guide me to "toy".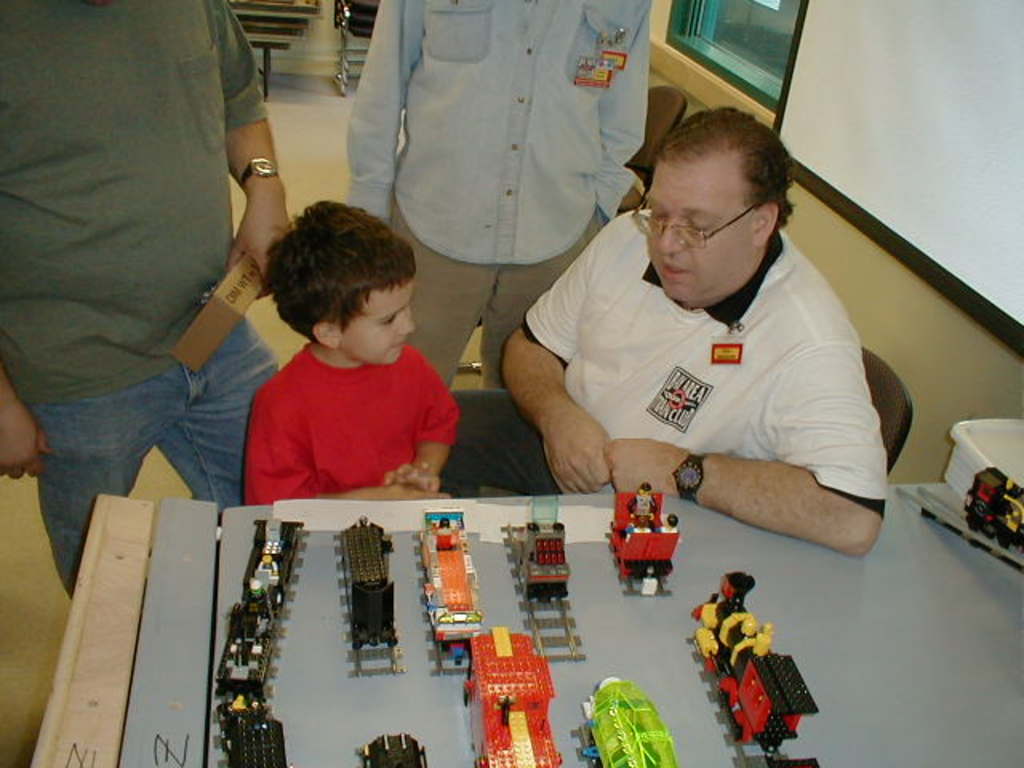
Guidance: Rect(349, 723, 429, 766).
